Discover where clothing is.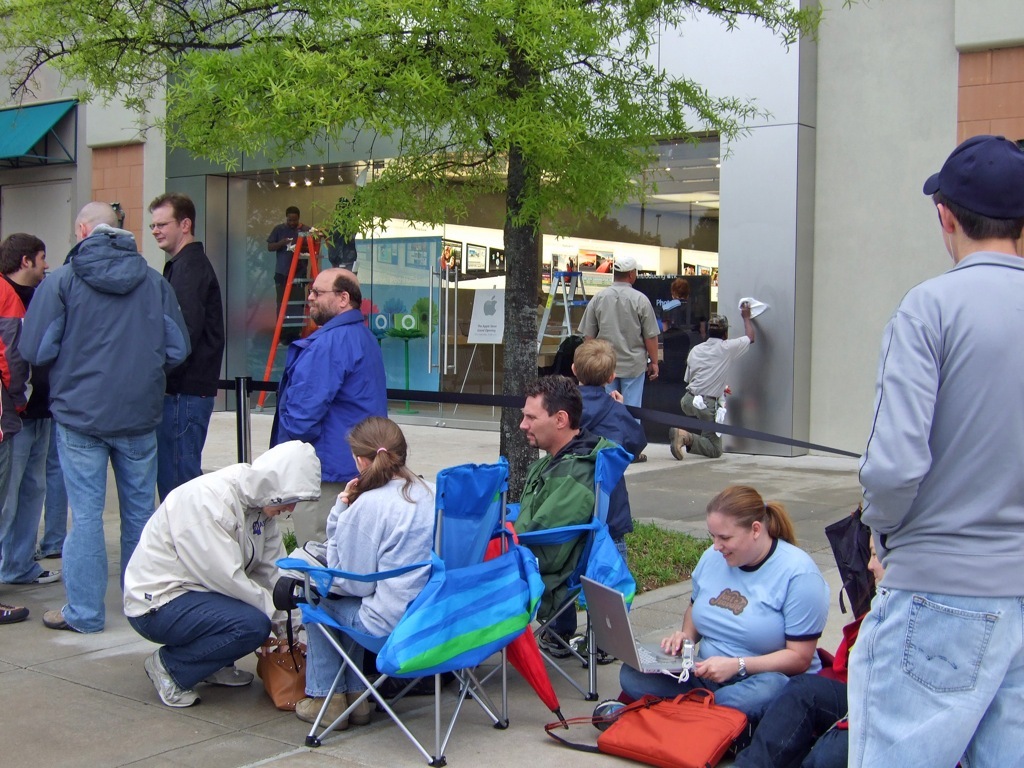
Discovered at [18,226,191,636].
